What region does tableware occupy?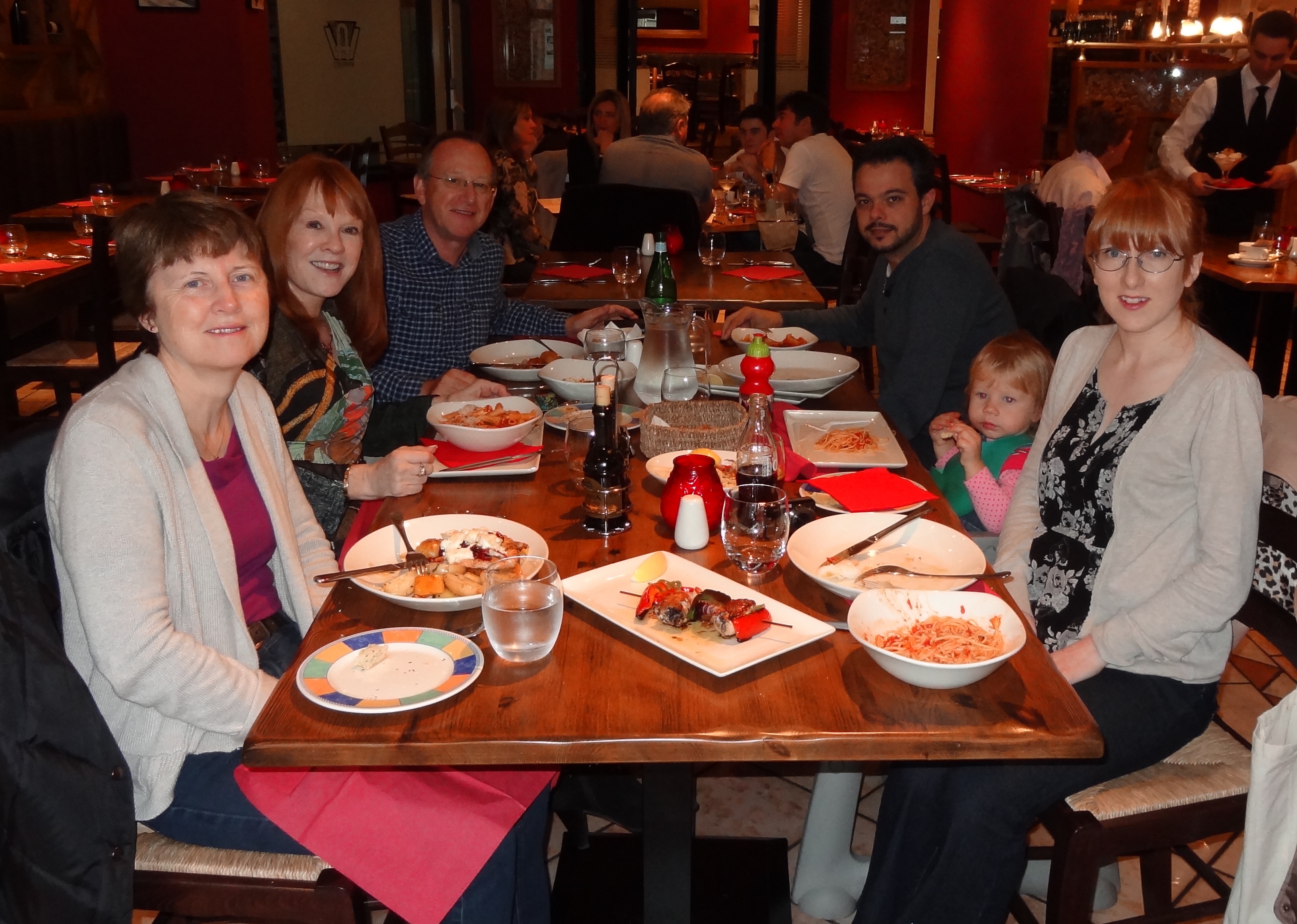
[296,129,328,146].
